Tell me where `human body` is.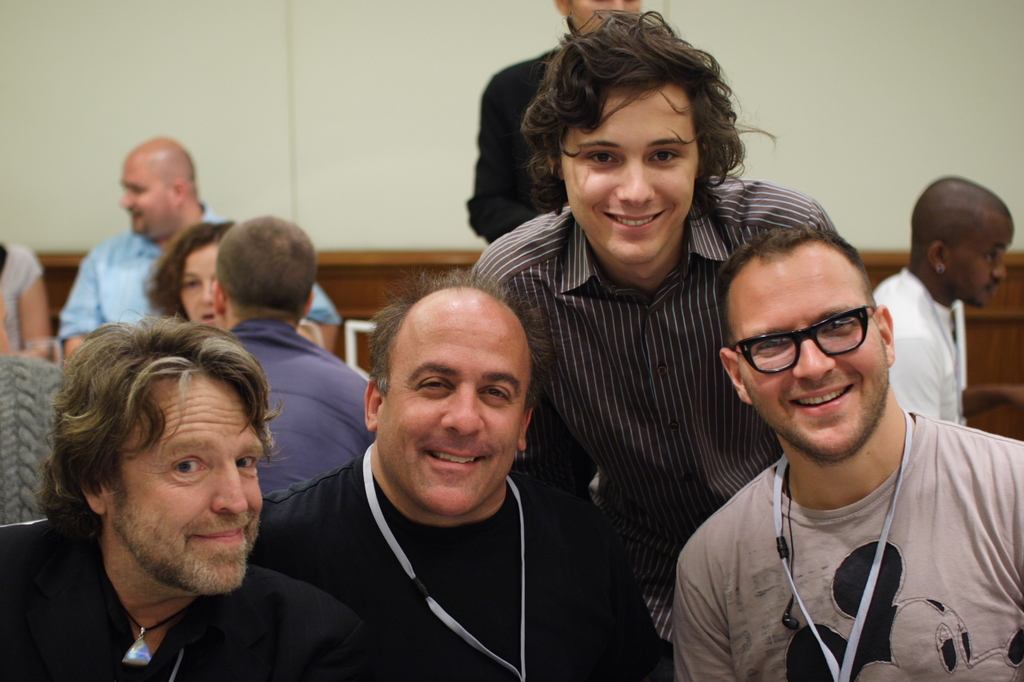
`human body` is at bbox=[869, 174, 1022, 425].
